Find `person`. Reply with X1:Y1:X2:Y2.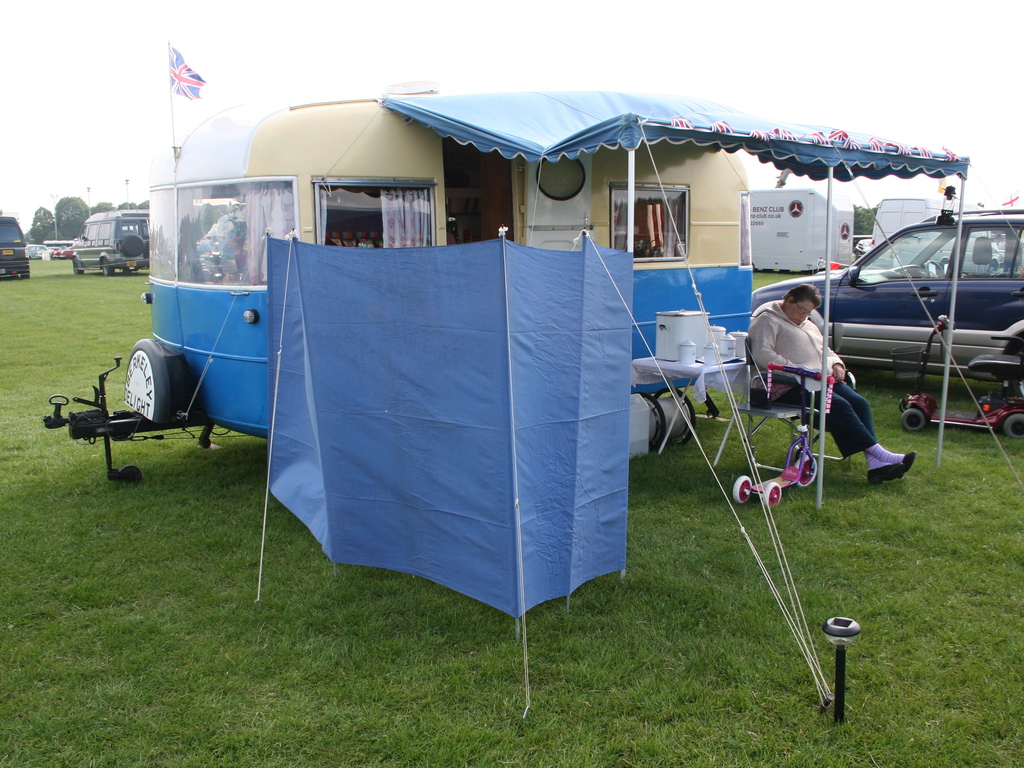
749:286:919:484.
